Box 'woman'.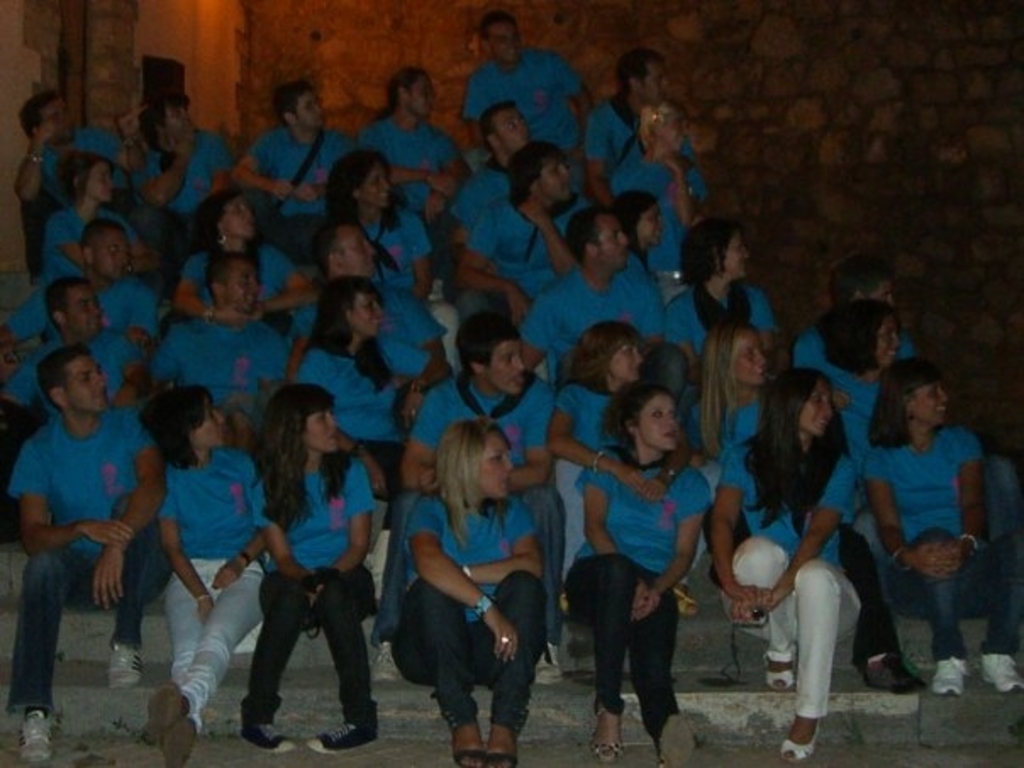
<region>537, 317, 710, 621</region>.
